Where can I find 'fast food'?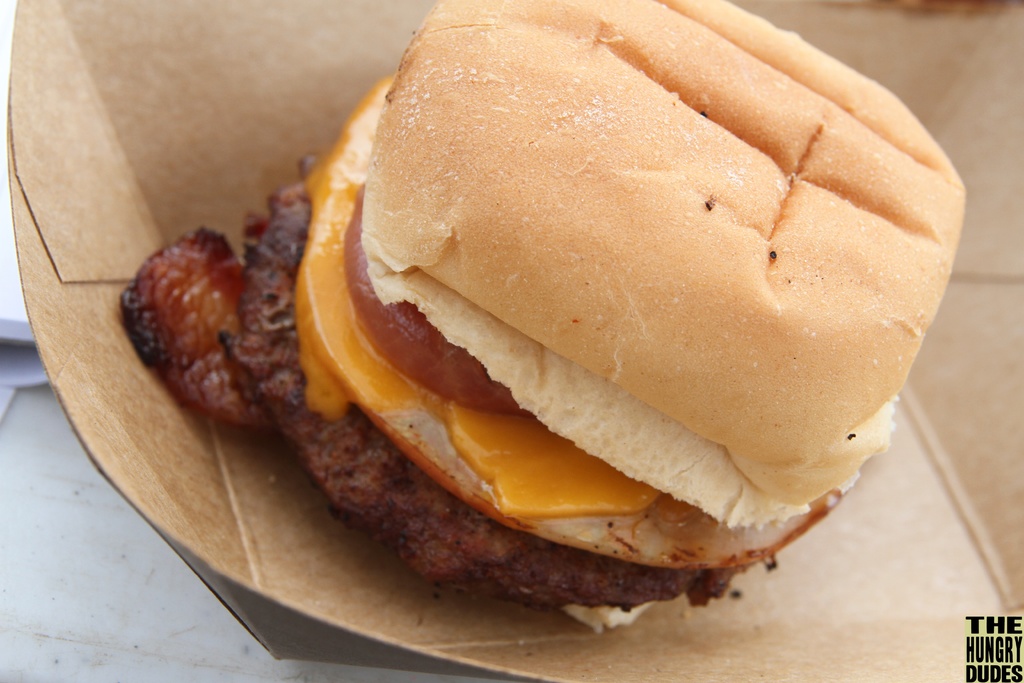
You can find it at 116 0 969 629.
